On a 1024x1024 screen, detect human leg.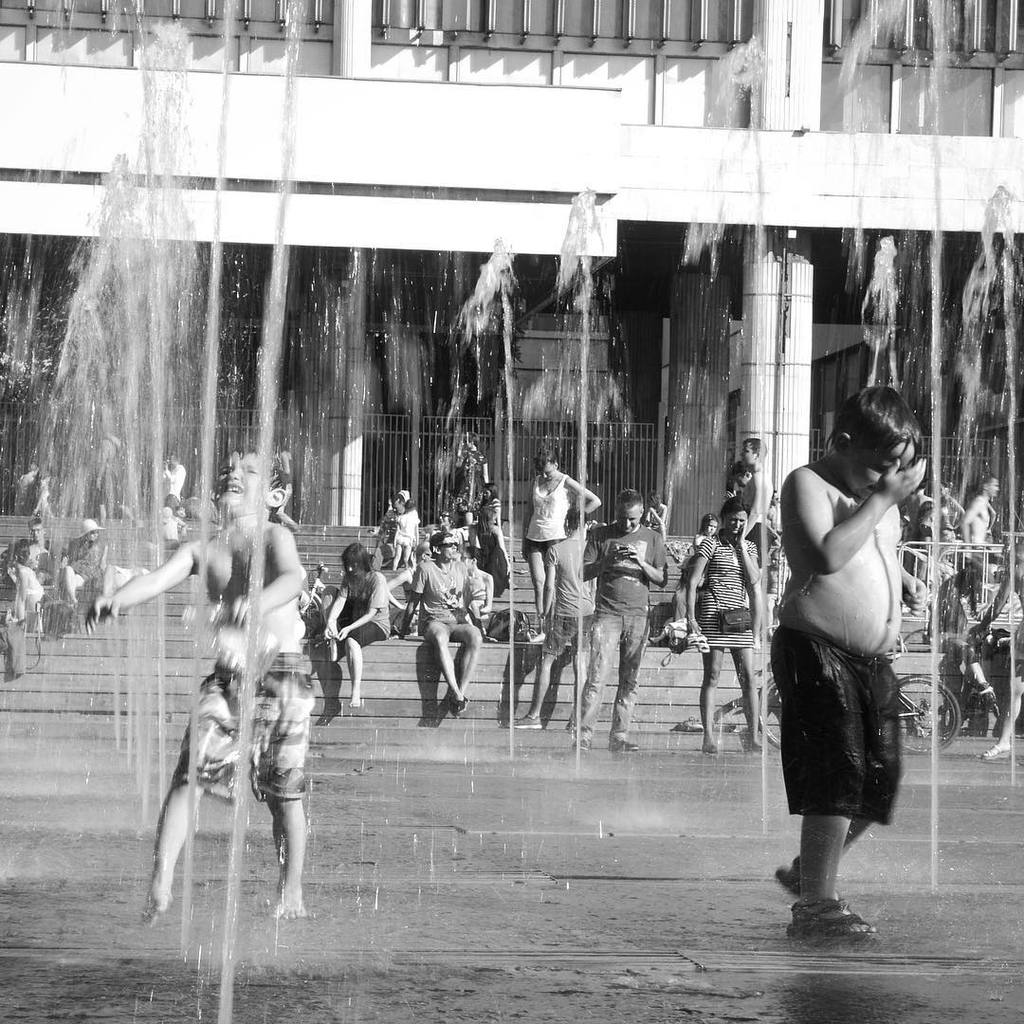
detection(529, 539, 550, 617).
